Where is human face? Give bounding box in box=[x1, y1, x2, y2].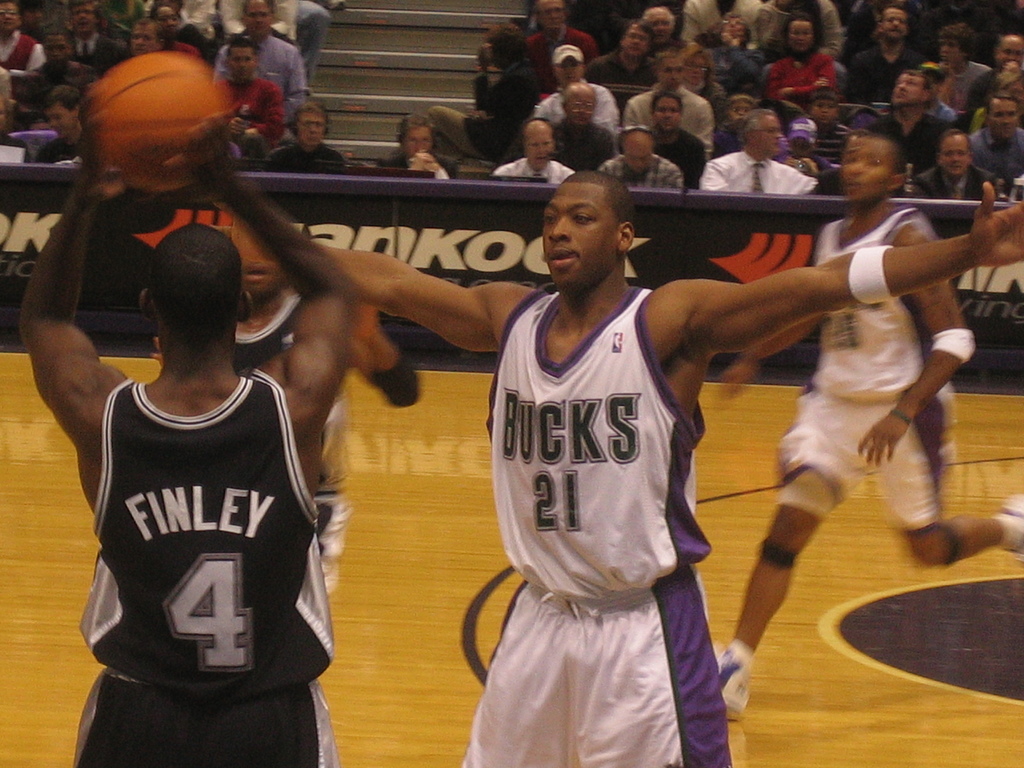
box=[882, 8, 904, 36].
